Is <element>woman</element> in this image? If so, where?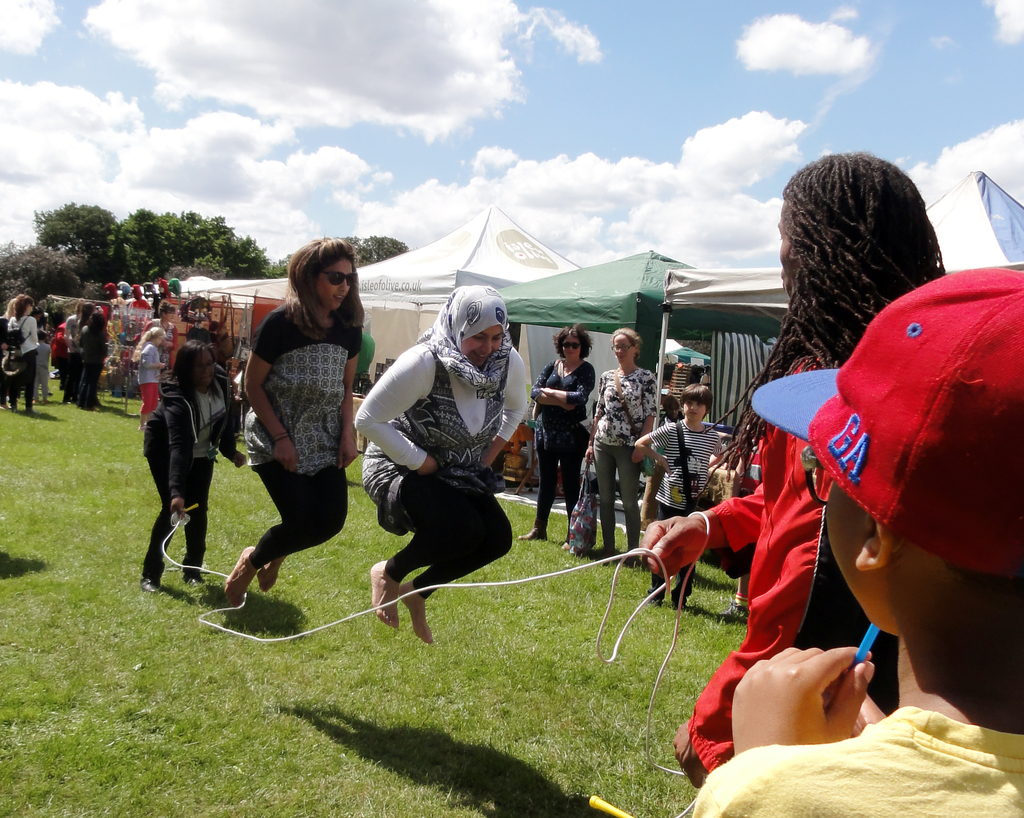
Yes, at 585:328:658:569.
